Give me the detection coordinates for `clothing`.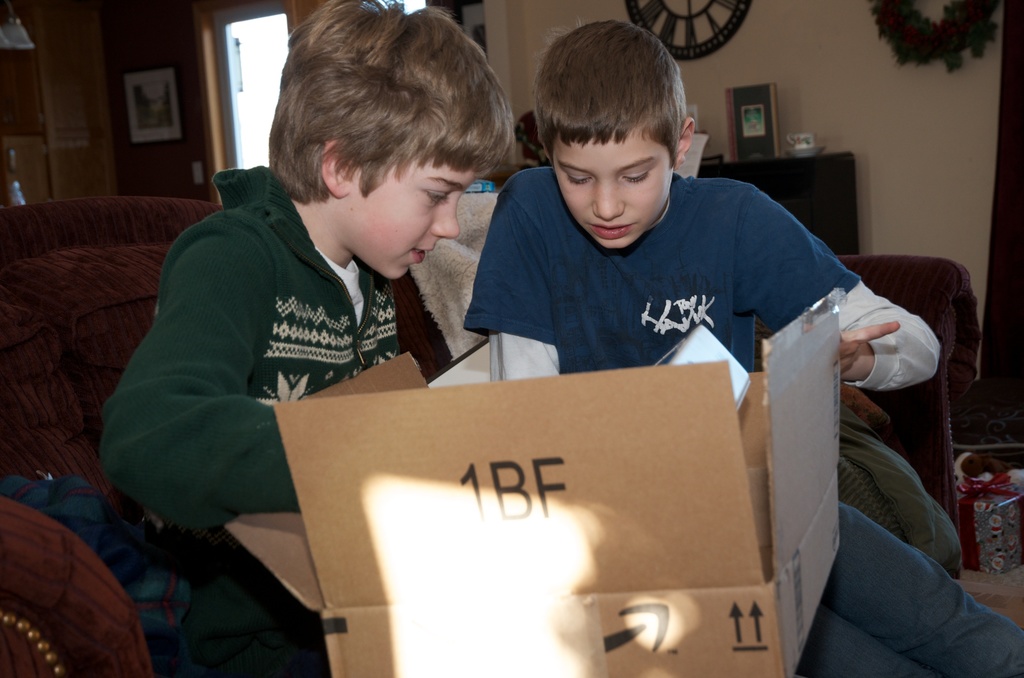
box=[461, 165, 1023, 677].
